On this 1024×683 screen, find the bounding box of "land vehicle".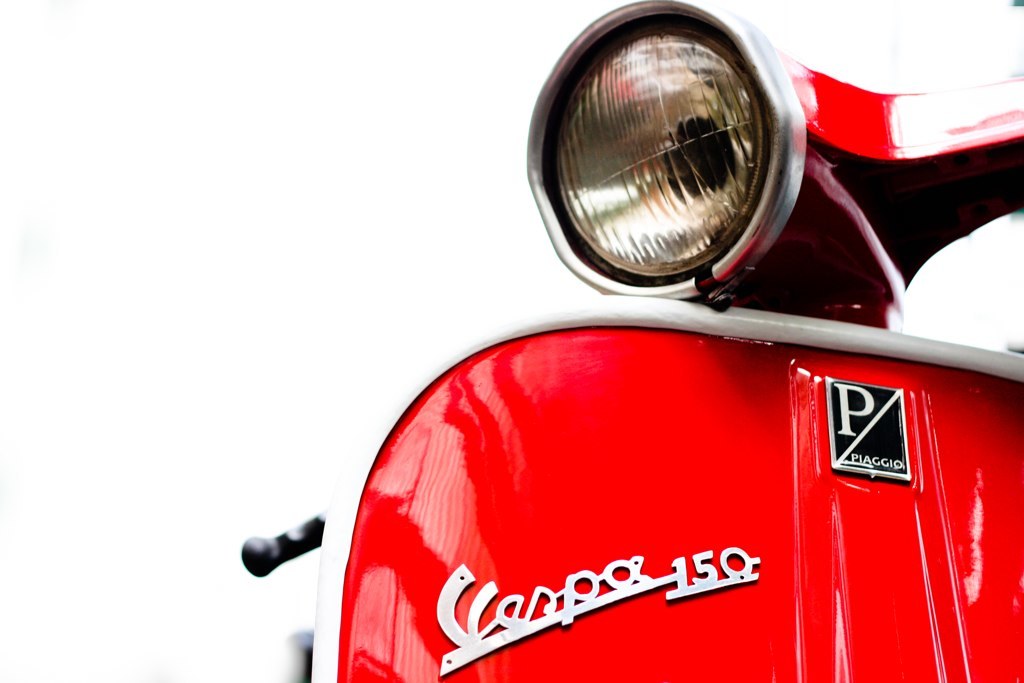
Bounding box: bbox(325, 33, 1017, 682).
